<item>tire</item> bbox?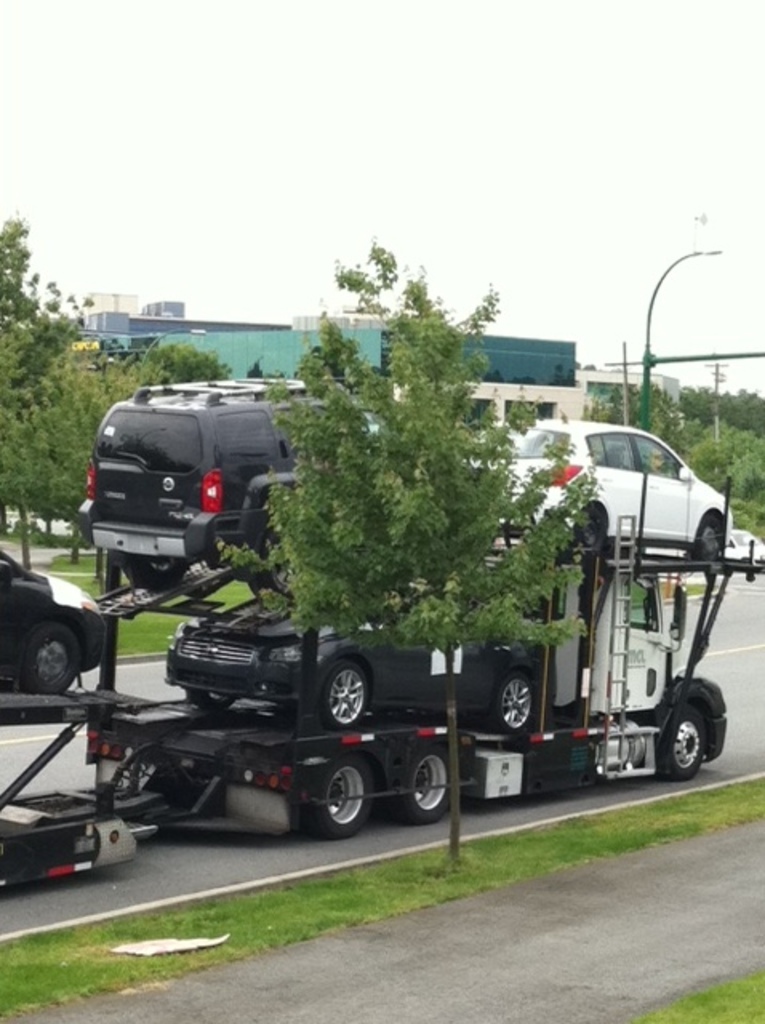
[656, 702, 717, 784]
